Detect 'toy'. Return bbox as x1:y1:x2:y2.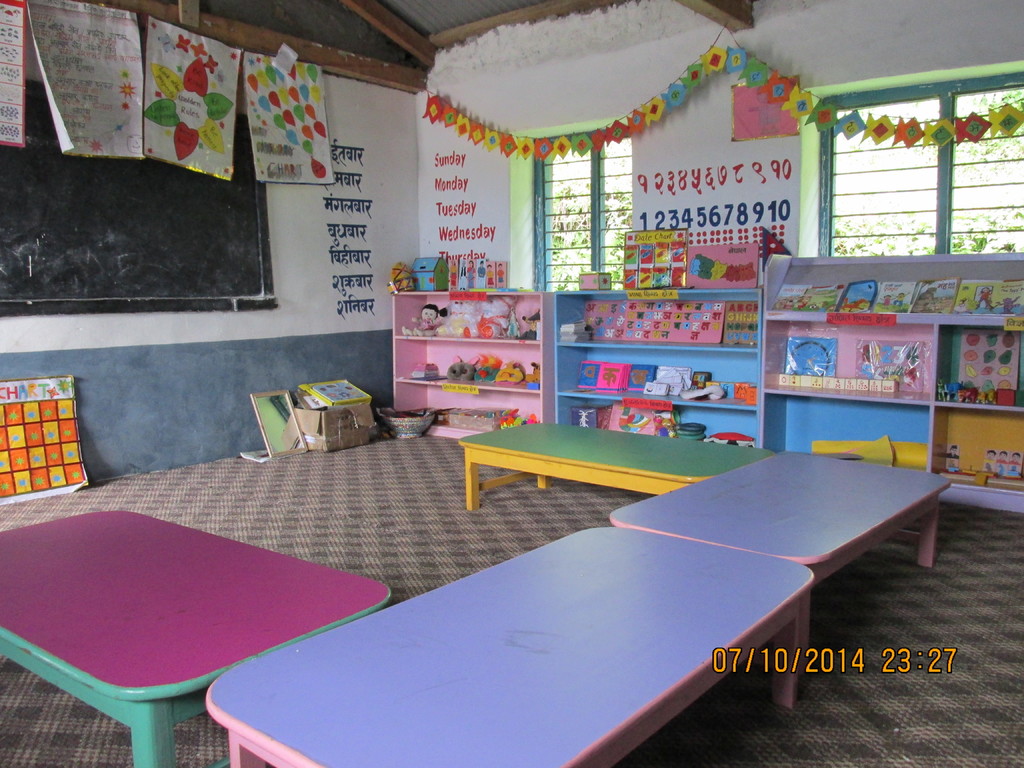
467:294:514:342.
